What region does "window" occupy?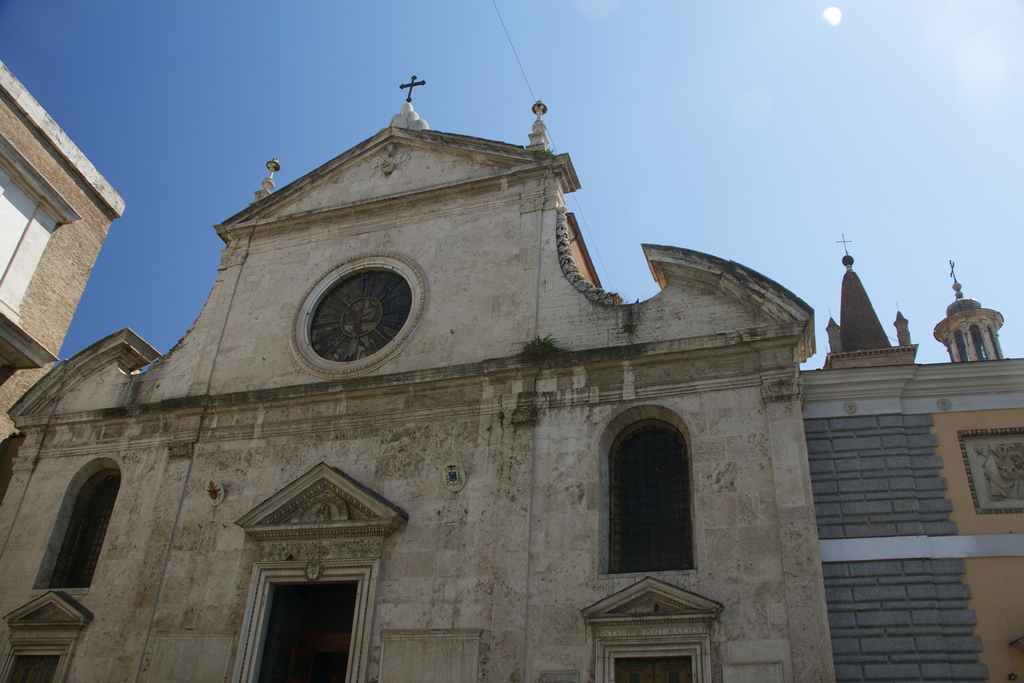
region(230, 563, 378, 682).
